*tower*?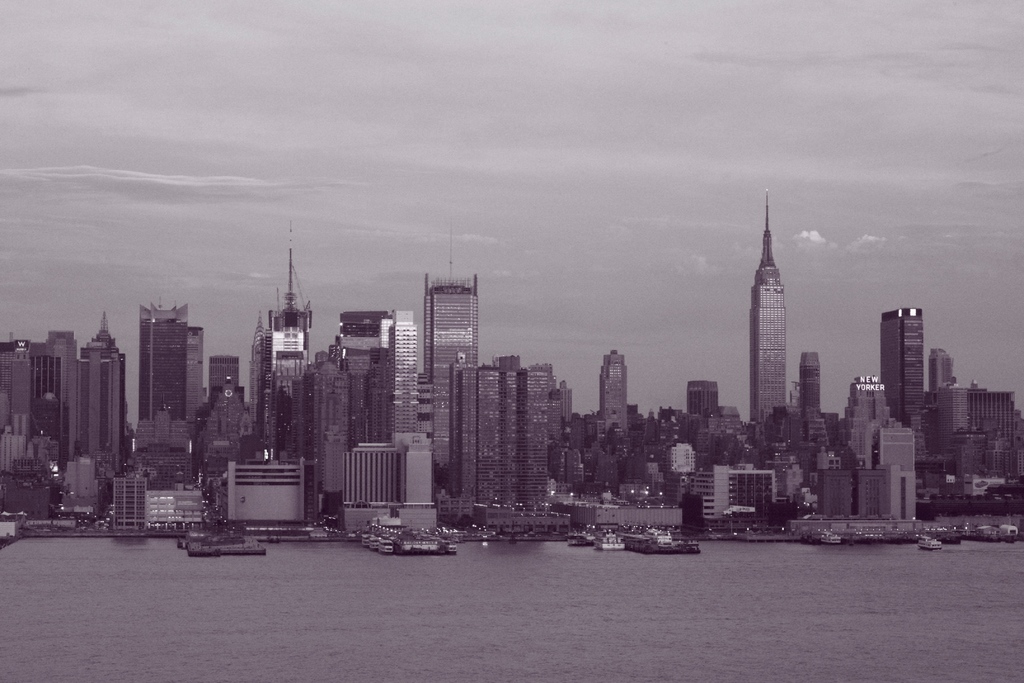
x1=923, y1=345, x2=958, y2=394
